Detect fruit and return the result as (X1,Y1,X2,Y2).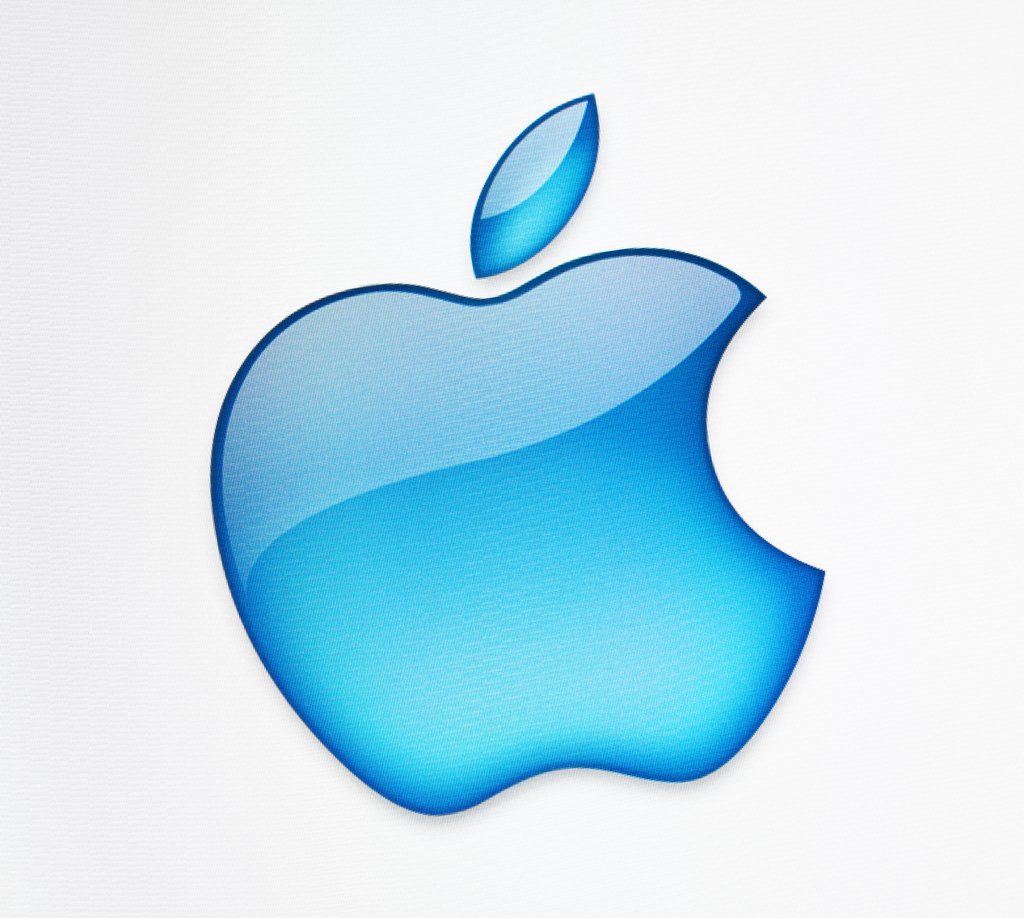
(228,216,816,831).
